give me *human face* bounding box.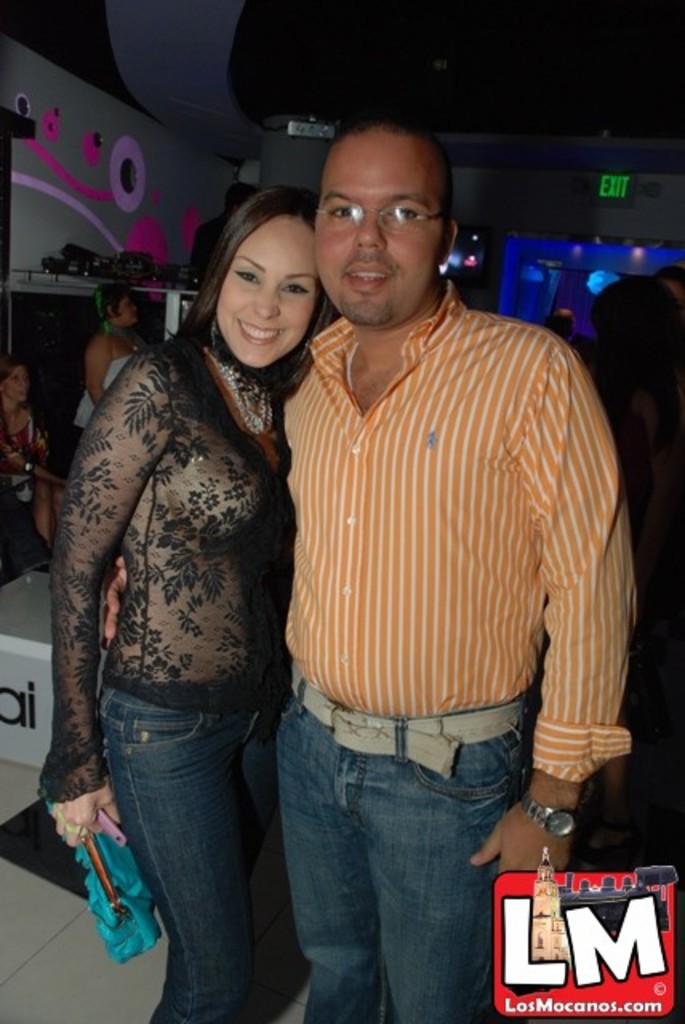
x1=118 y1=291 x2=138 y2=325.
